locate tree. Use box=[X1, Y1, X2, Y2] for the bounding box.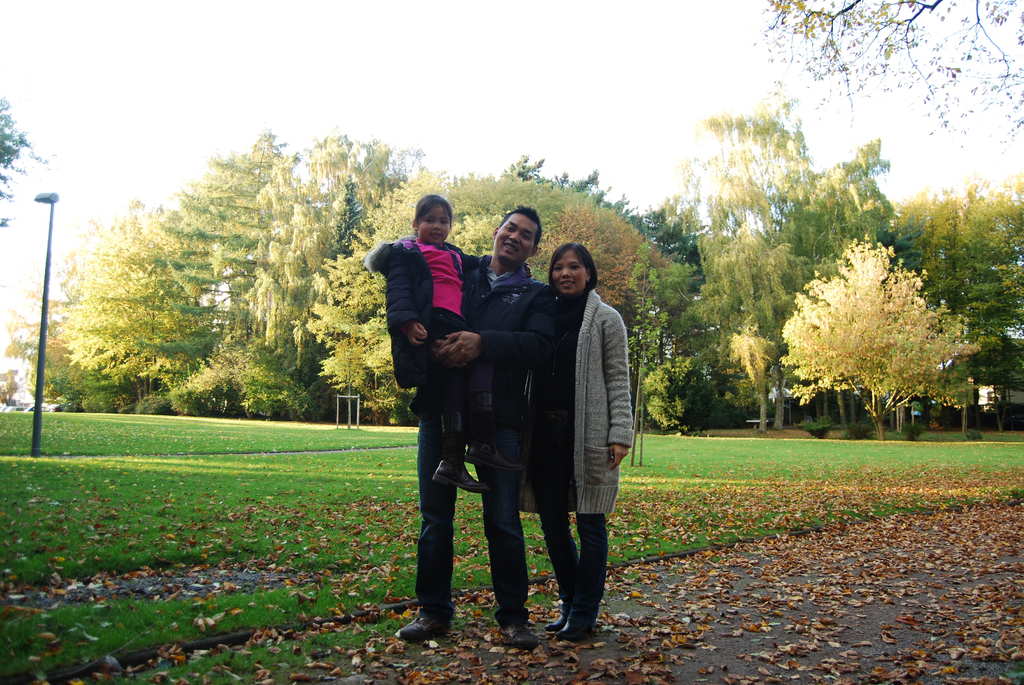
box=[753, 223, 985, 435].
